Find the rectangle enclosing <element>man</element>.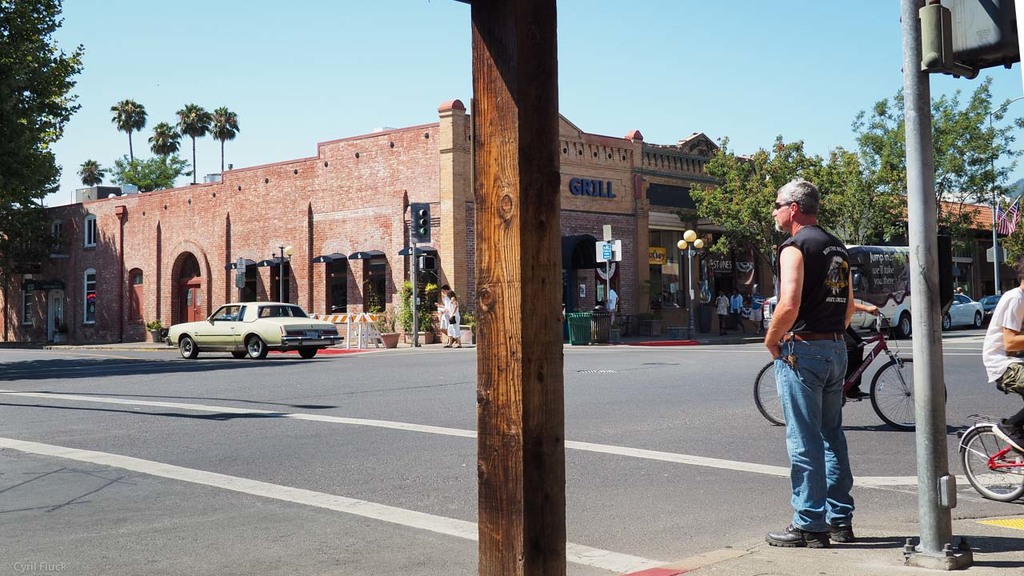
(434,285,454,340).
